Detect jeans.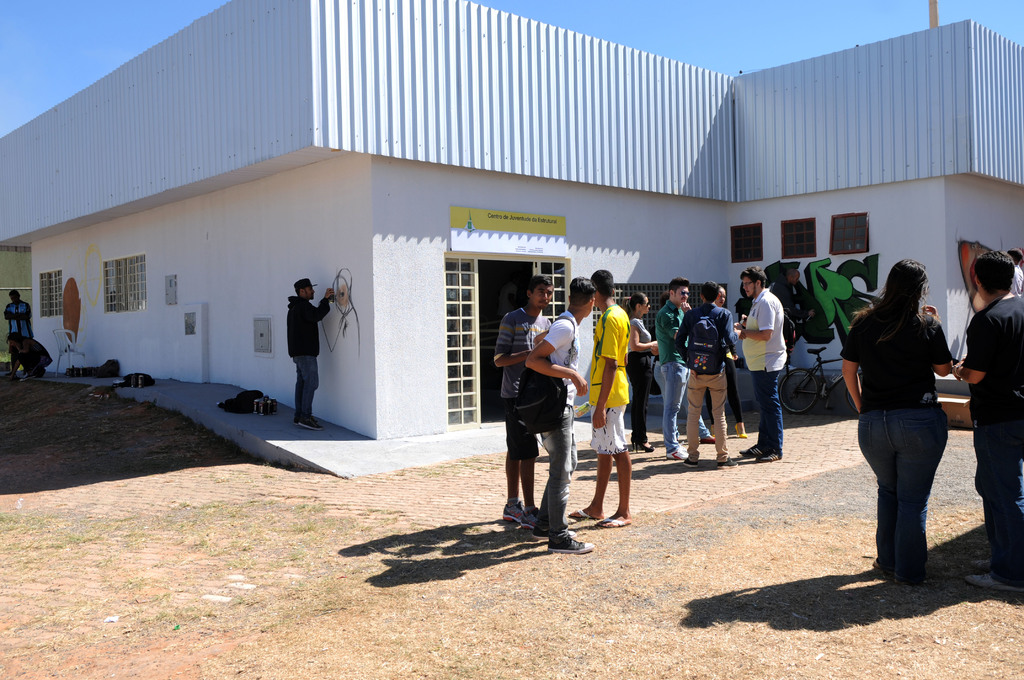
Detected at x1=287 y1=355 x2=320 y2=422.
